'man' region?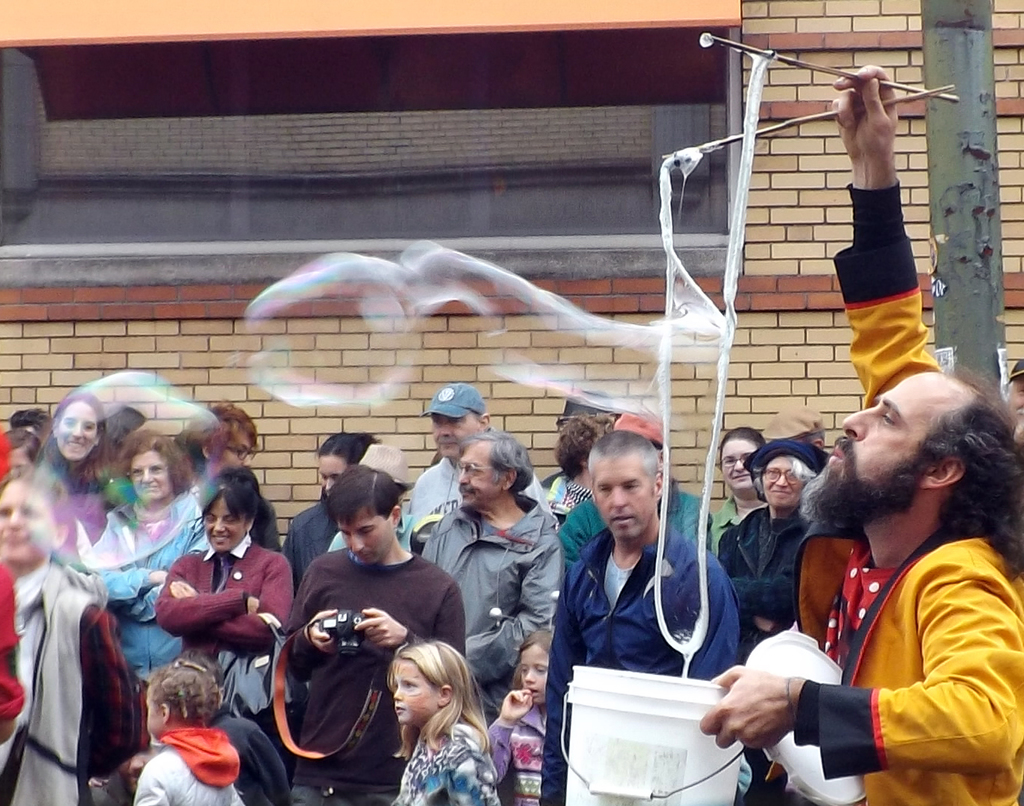
403,381,551,520
